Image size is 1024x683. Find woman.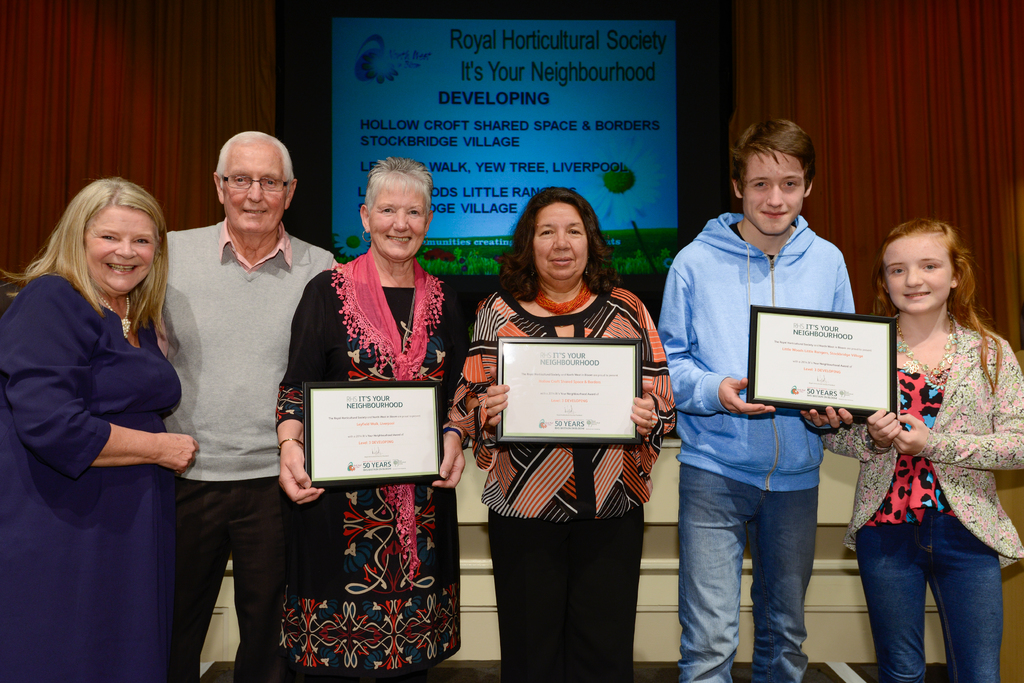
locate(271, 157, 472, 682).
